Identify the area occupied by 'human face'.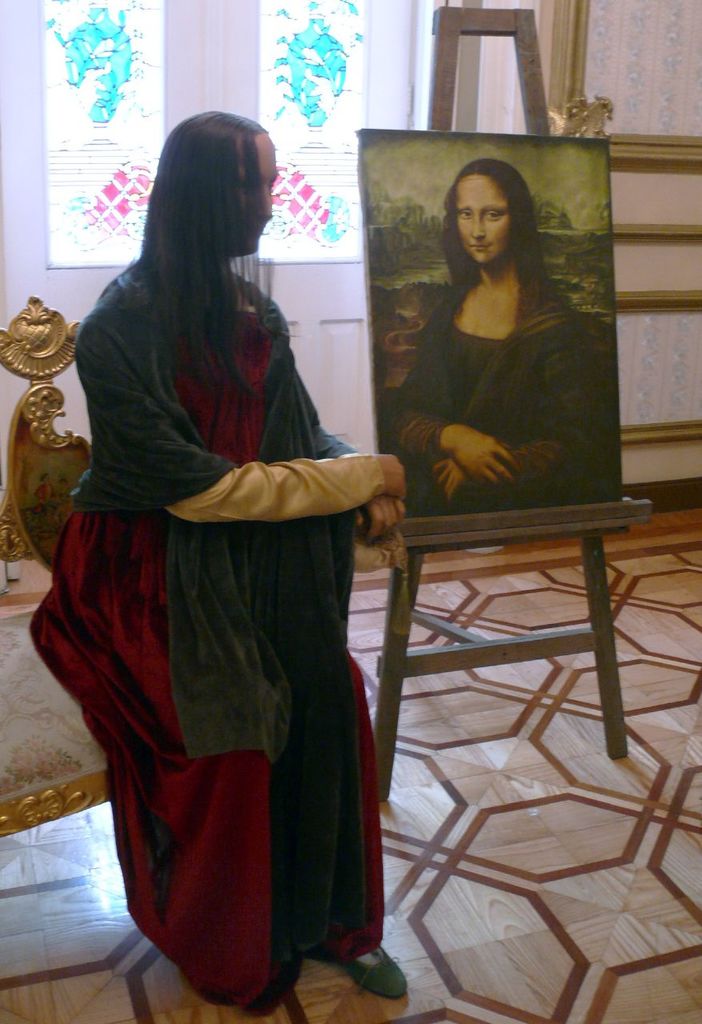
Area: rect(228, 141, 276, 250).
